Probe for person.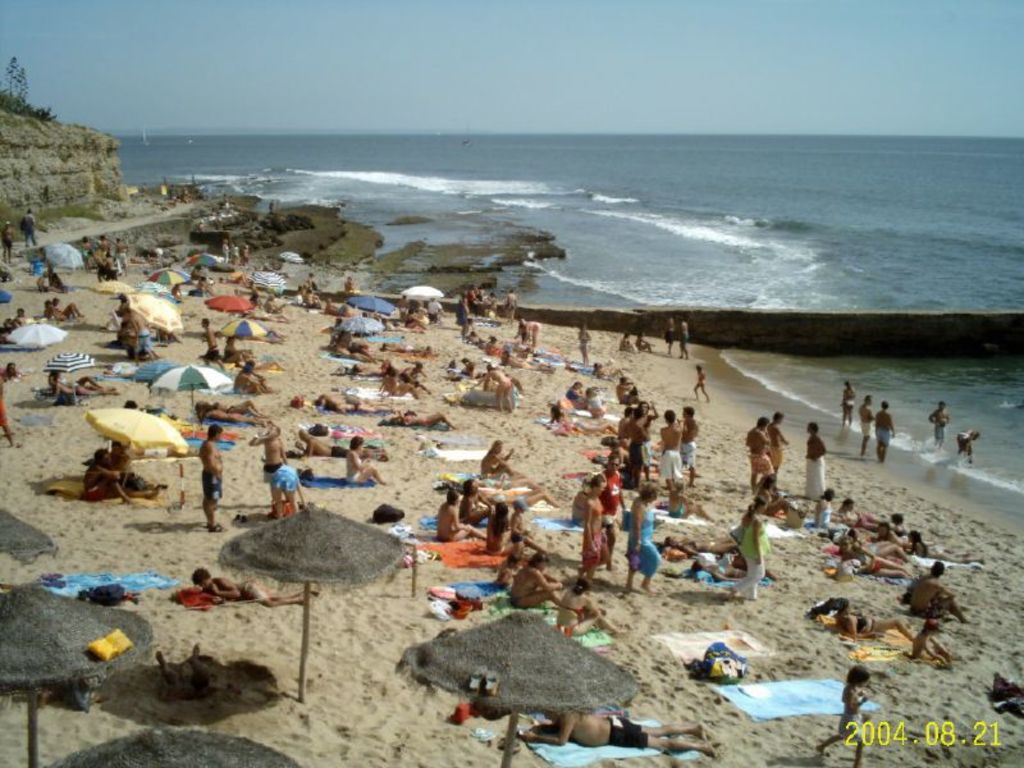
Probe result: 831 603 922 648.
